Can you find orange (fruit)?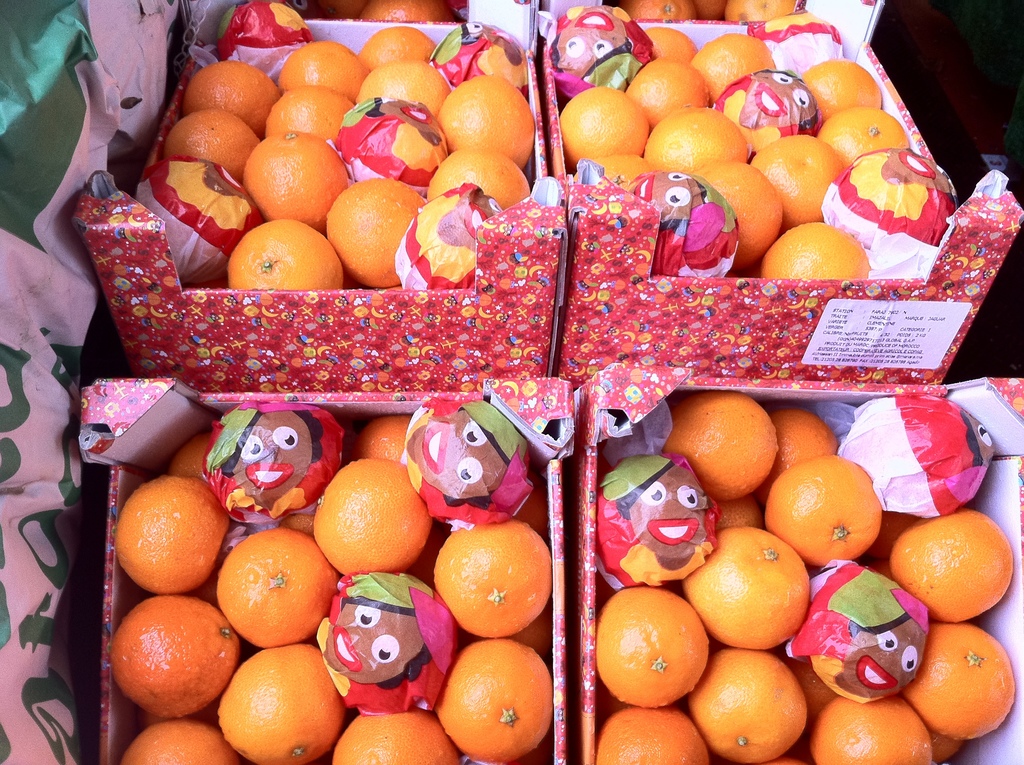
Yes, bounding box: Rect(362, 36, 426, 69).
